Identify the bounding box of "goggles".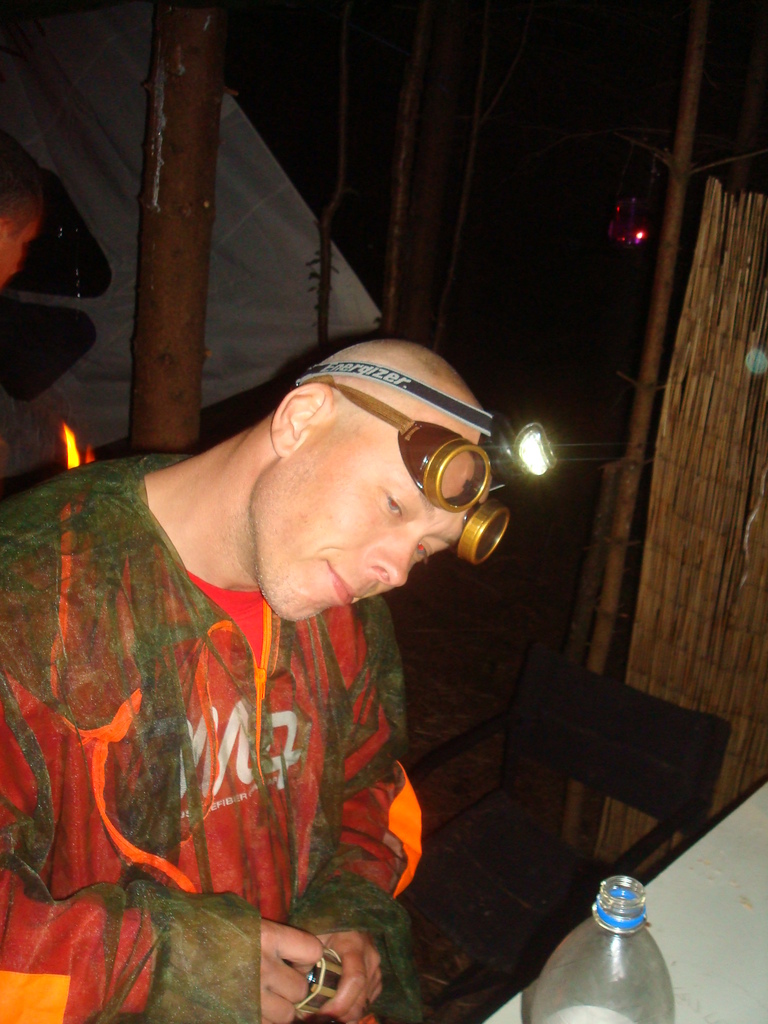
left=267, top=394, right=502, bottom=547.
